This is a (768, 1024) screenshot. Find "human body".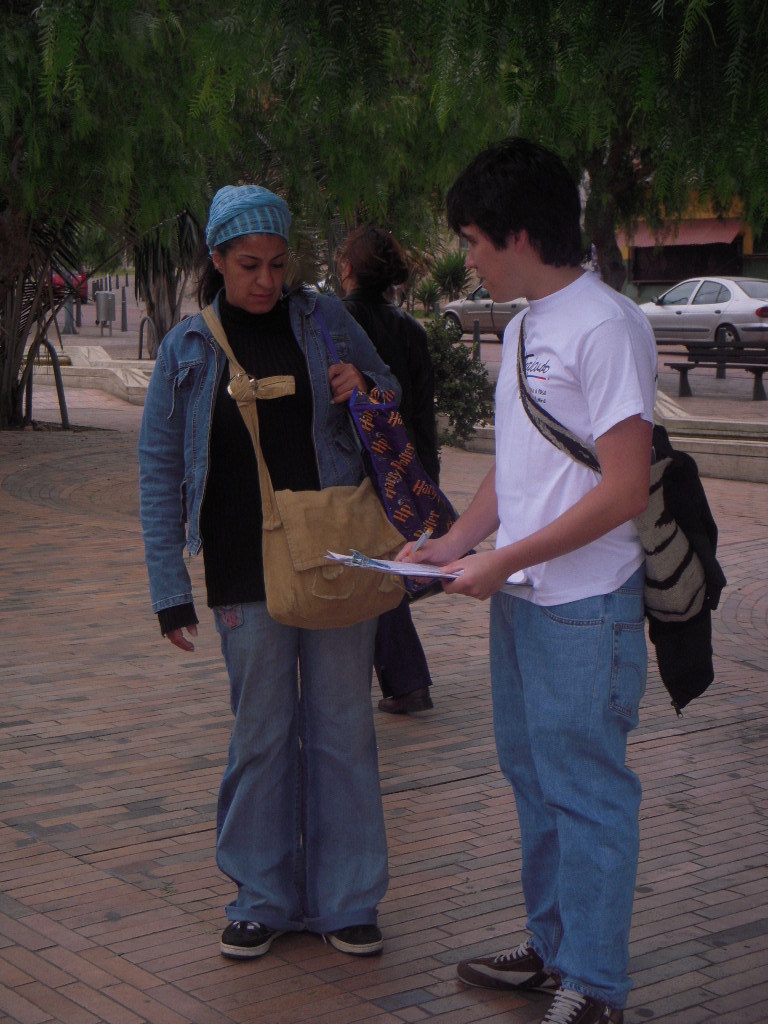
Bounding box: 323:238:467:731.
